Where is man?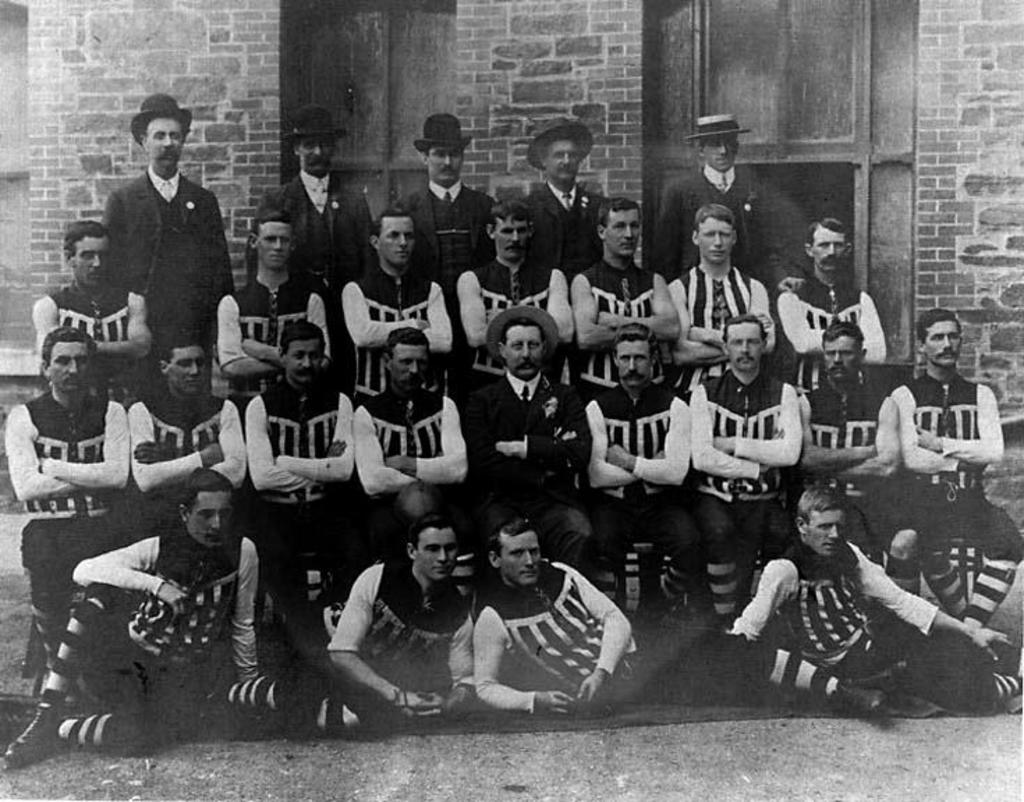
{"left": 220, "top": 210, "right": 332, "bottom": 400}.
